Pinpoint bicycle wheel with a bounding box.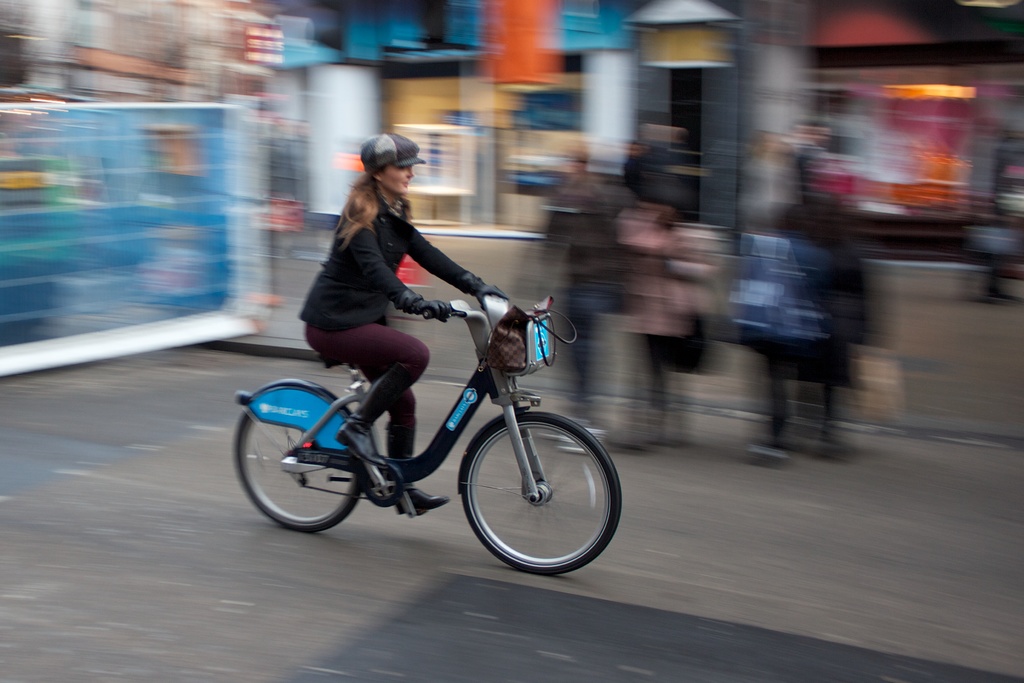
{"x1": 233, "y1": 411, "x2": 364, "y2": 536}.
